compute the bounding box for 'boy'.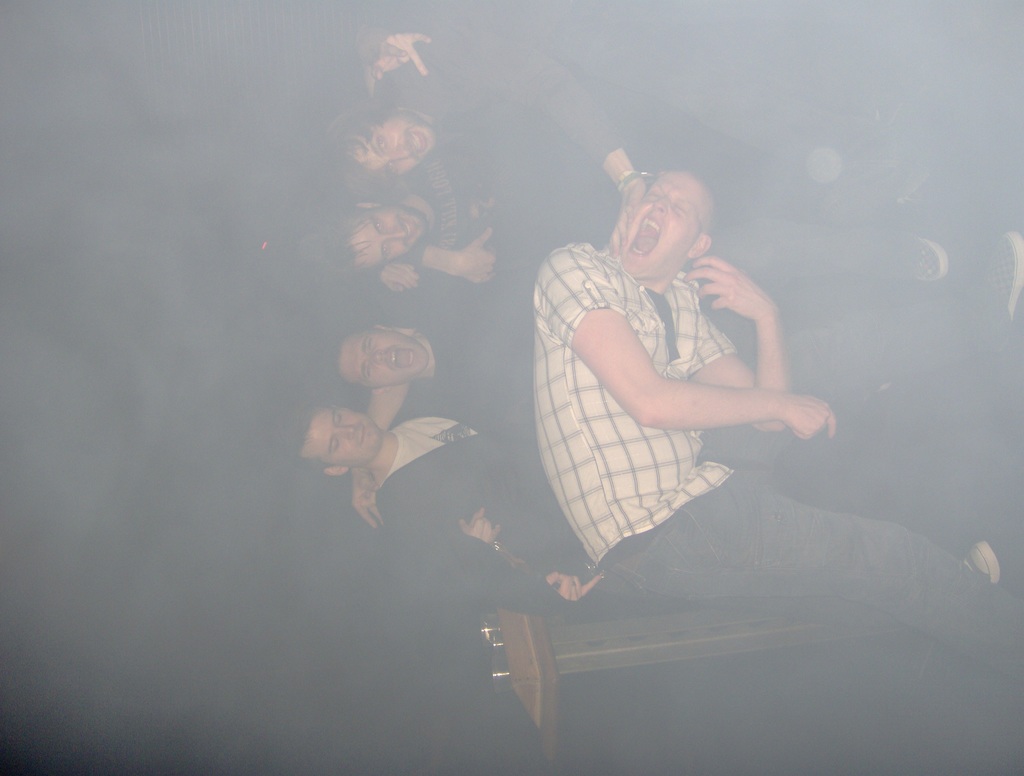
Rect(533, 173, 1023, 681).
